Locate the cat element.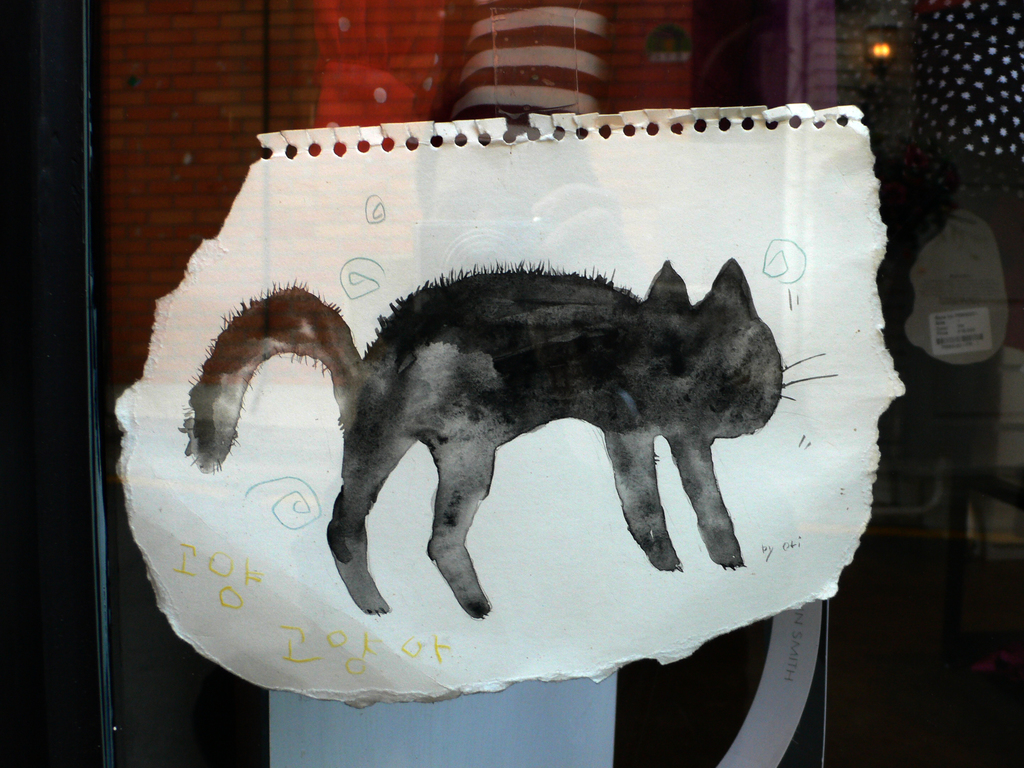
Element bbox: pyautogui.locateOnScreen(181, 254, 840, 616).
